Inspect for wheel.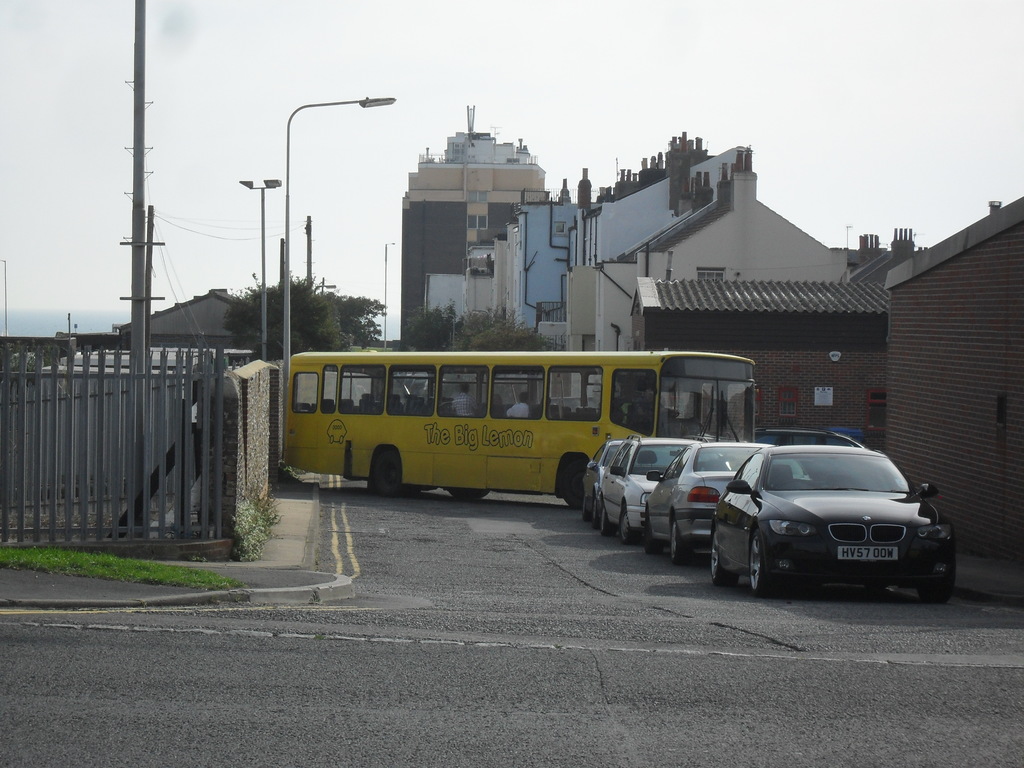
Inspection: detection(749, 529, 786, 595).
